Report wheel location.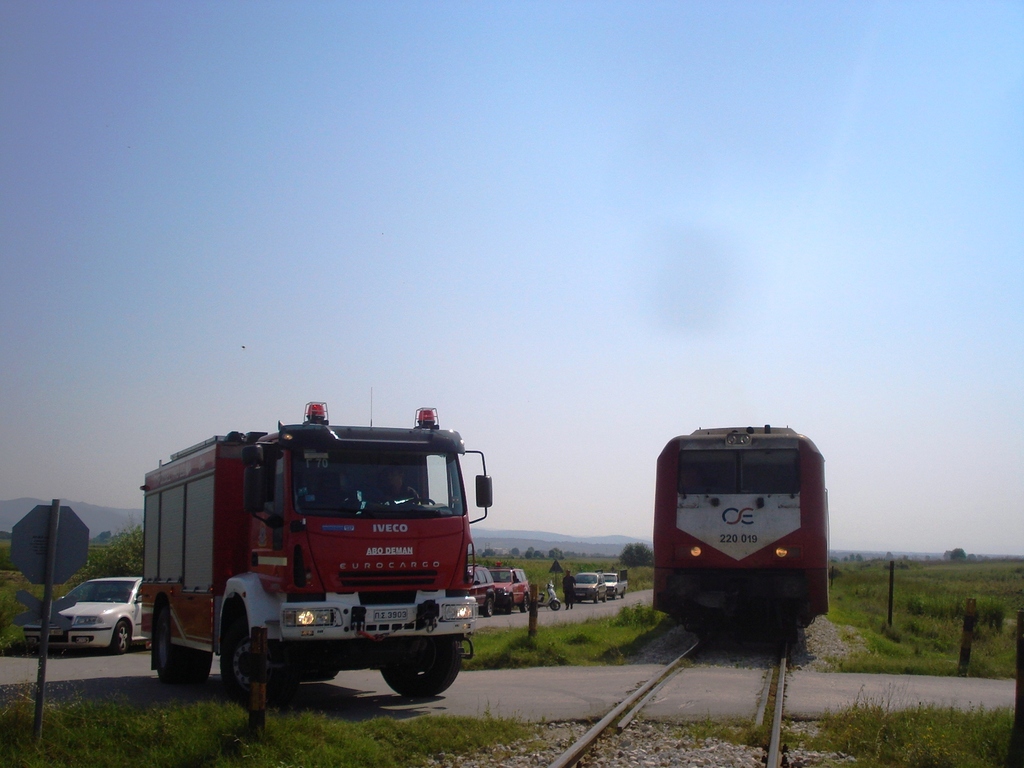
Report: BBox(603, 593, 609, 605).
